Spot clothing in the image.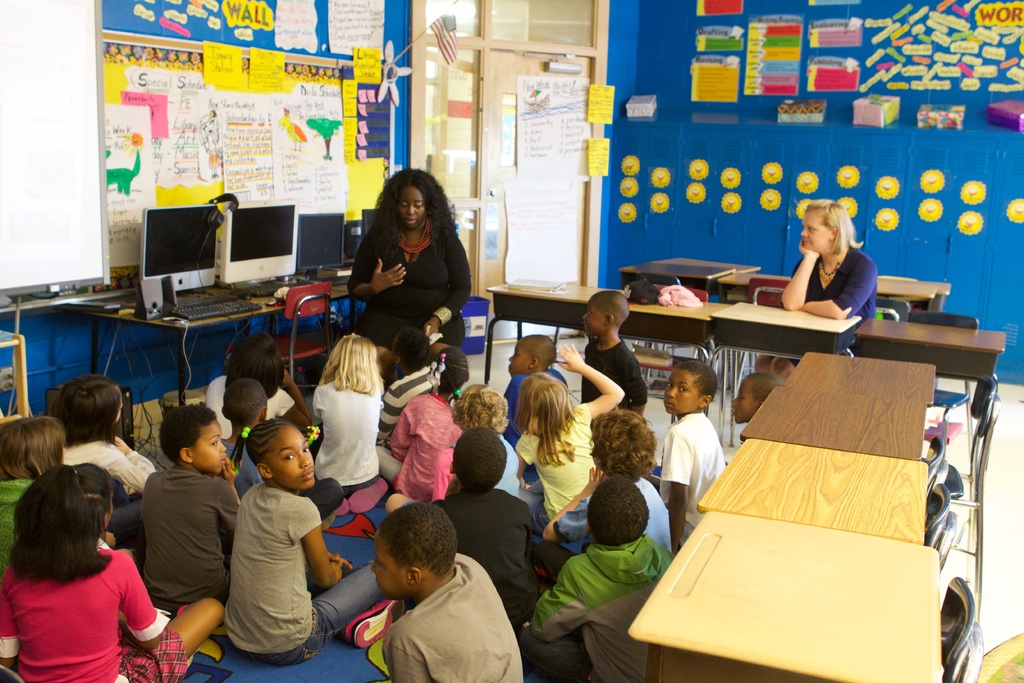
clothing found at [x1=666, y1=410, x2=724, y2=553].
